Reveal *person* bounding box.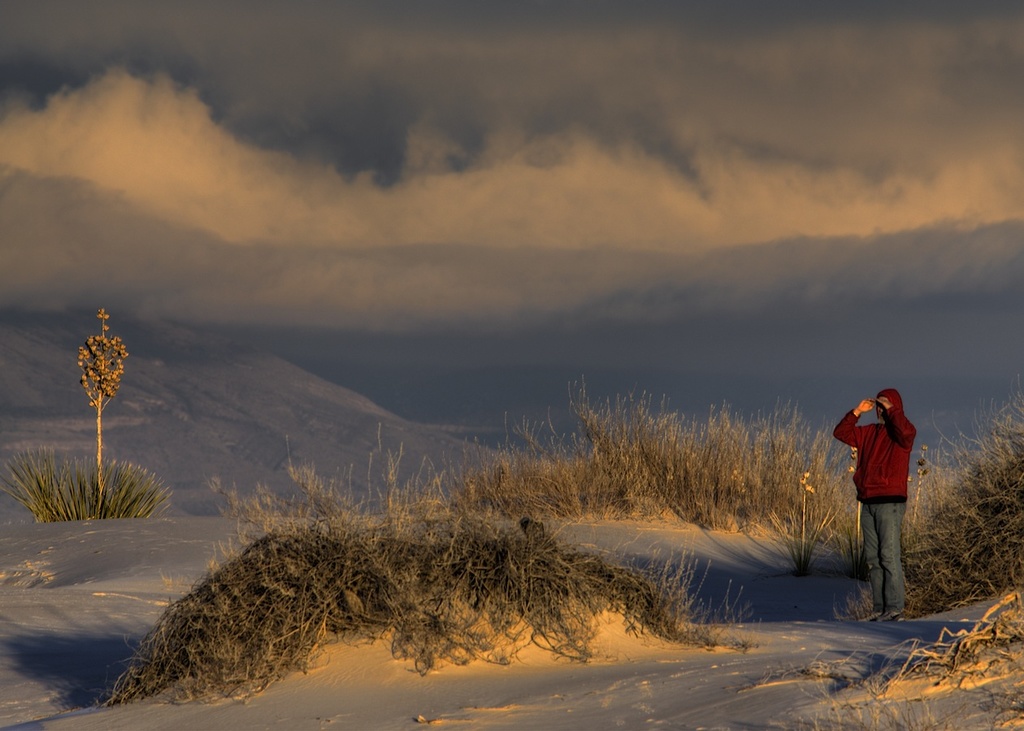
Revealed: BBox(831, 382, 913, 625).
